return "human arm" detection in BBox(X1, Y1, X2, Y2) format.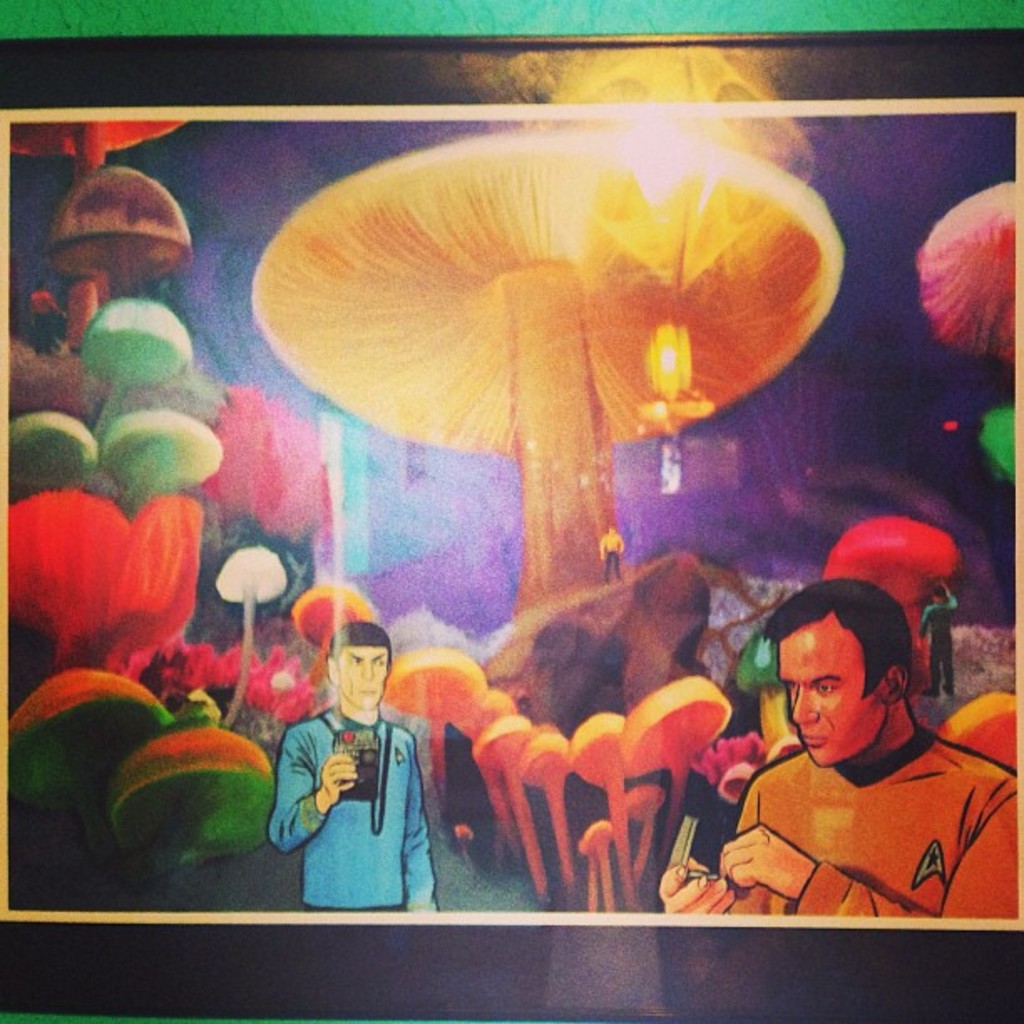
BBox(706, 796, 1021, 930).
